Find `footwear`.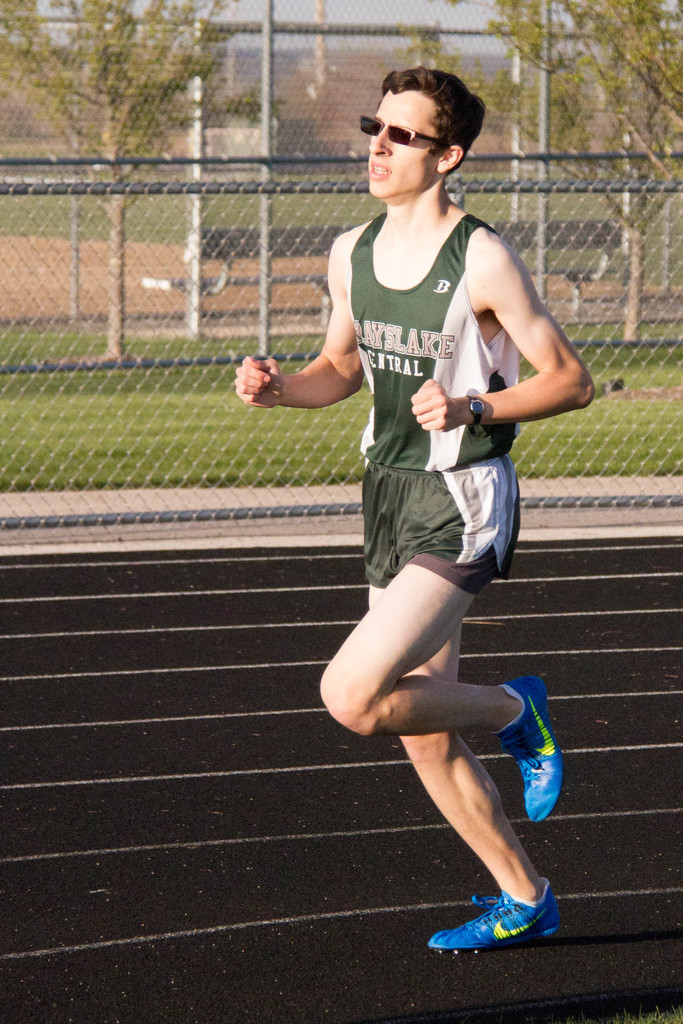
<bbox>431, 886, 571, 951</bbox>.
